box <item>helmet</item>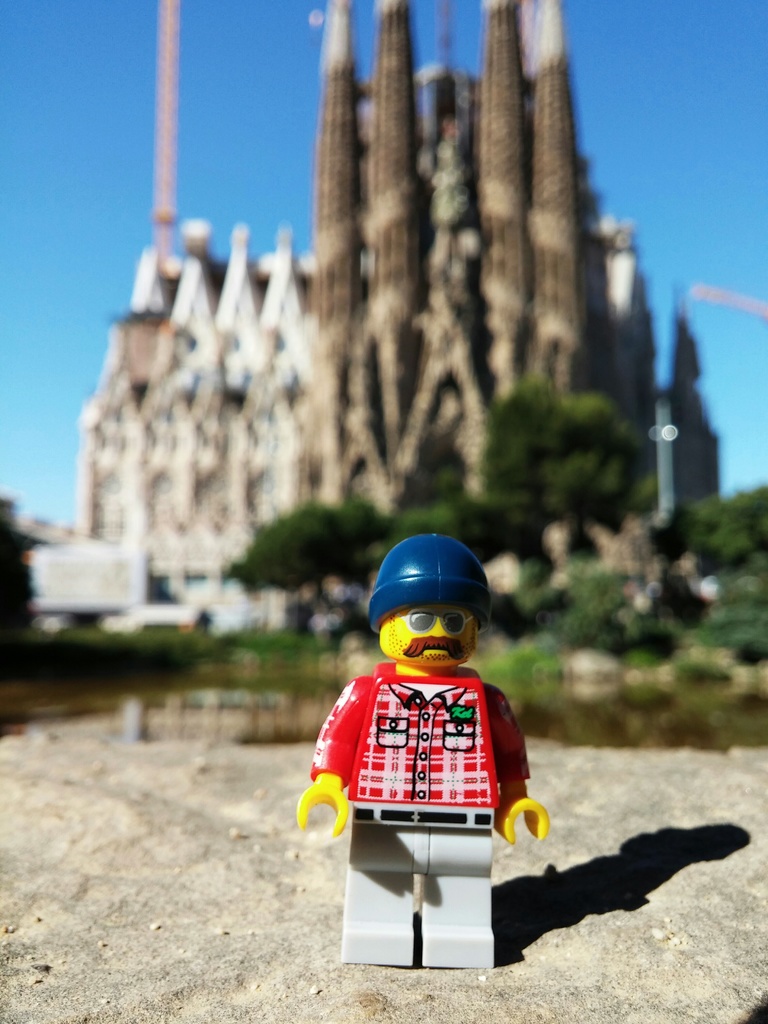
[x1=362, y1=532, x2=493, y2=635]
